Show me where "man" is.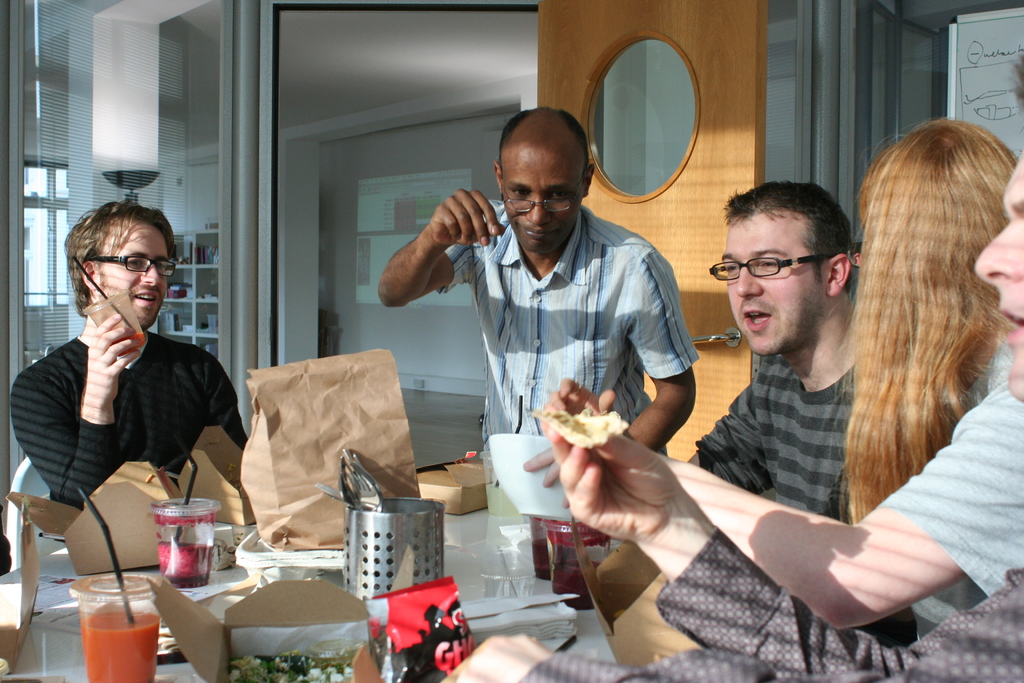
"man" is at 436, 42, 1023, 682.
